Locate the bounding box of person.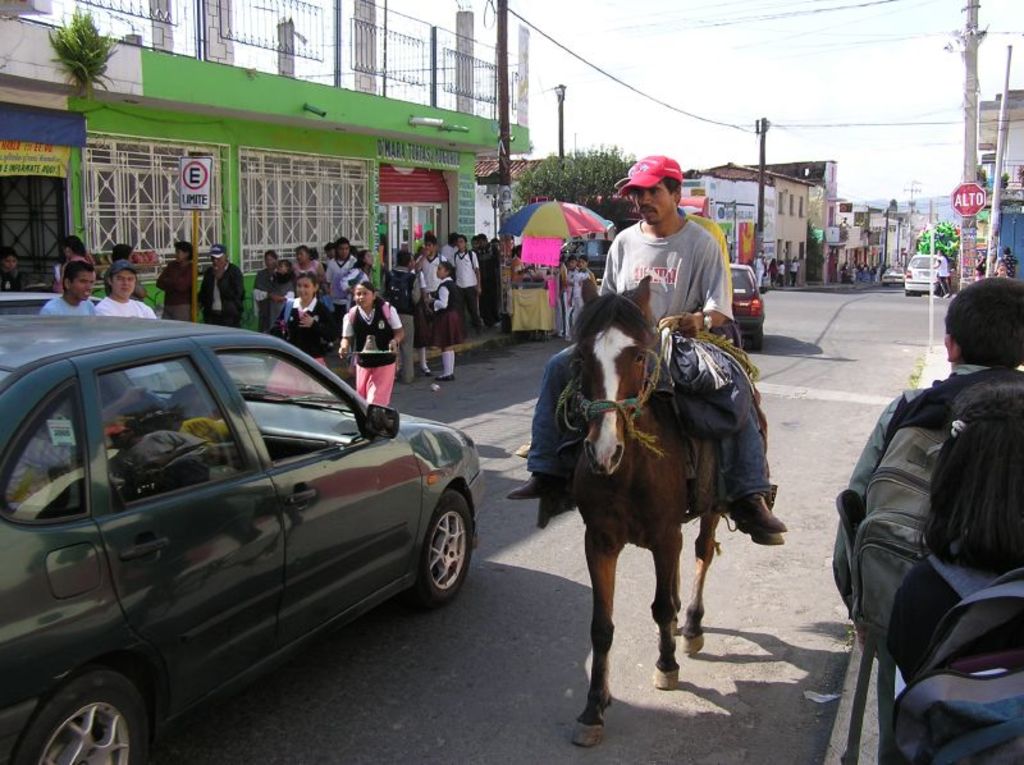
Bounding box: [left=553, top=257, right=572, bottom=348].
